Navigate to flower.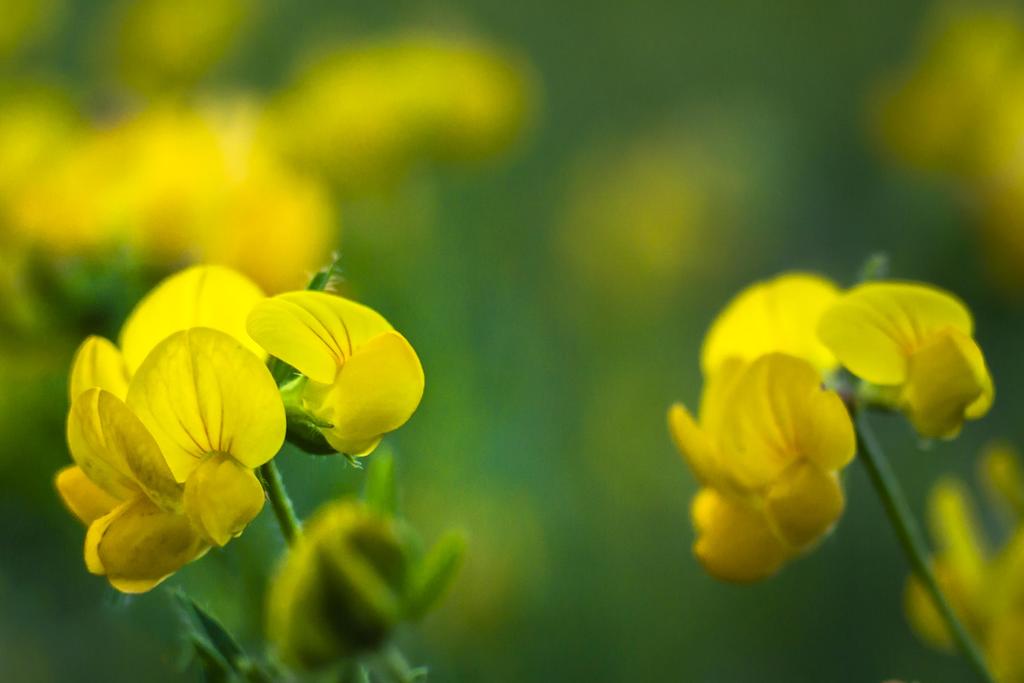
Navigation target: [674,342,856,582].
